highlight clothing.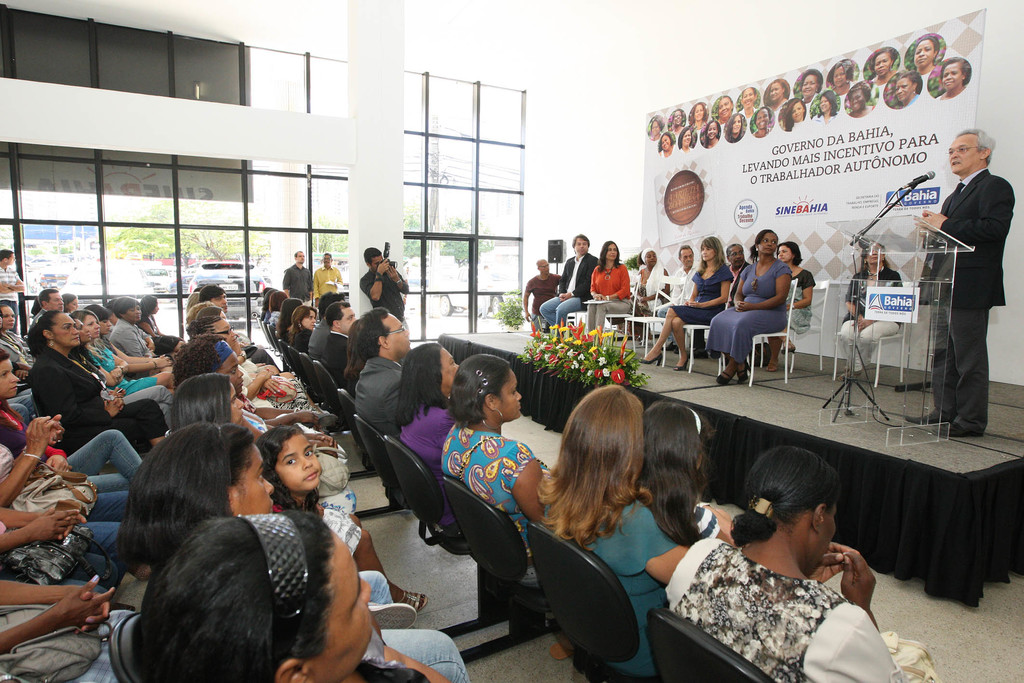
Highlighted region: <box>247,431,348,511</box>.
